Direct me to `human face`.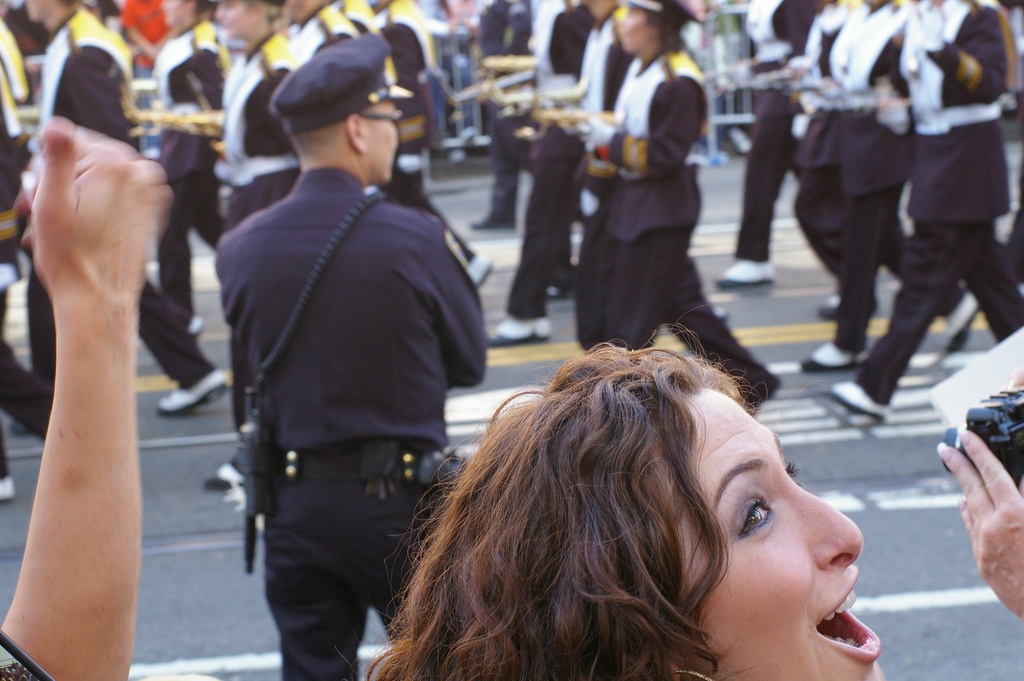
Direction: left=623, top=3, right=653, bottom=49.
